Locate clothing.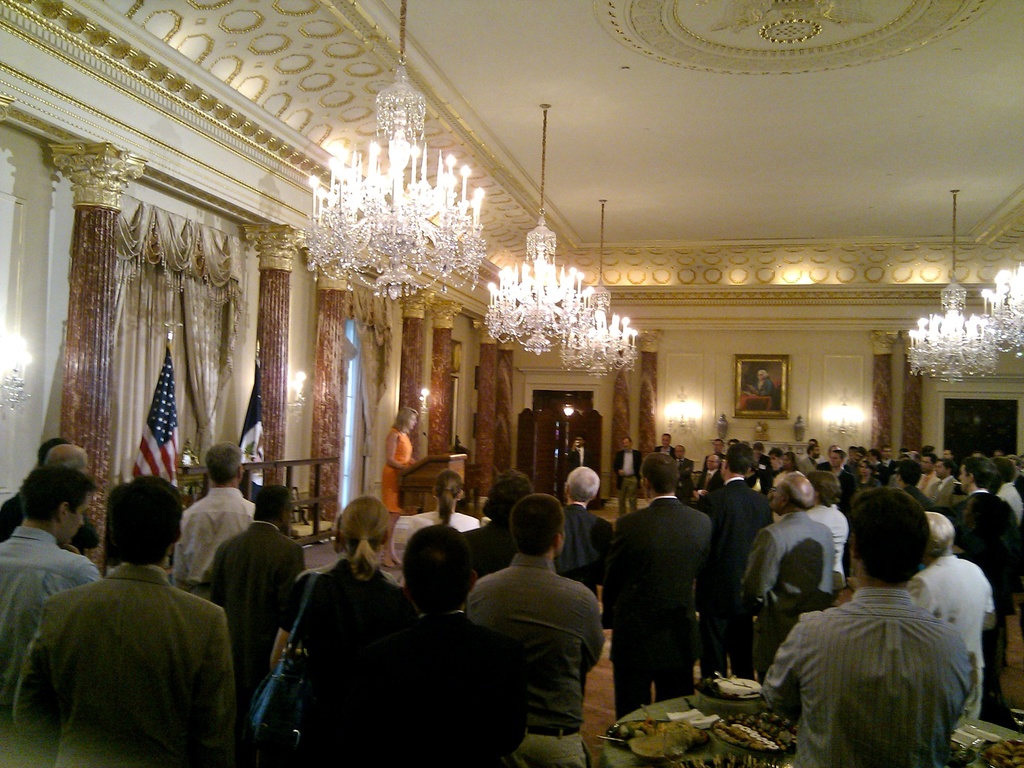
Bounding box: rect(650, 442, 669, 458).
